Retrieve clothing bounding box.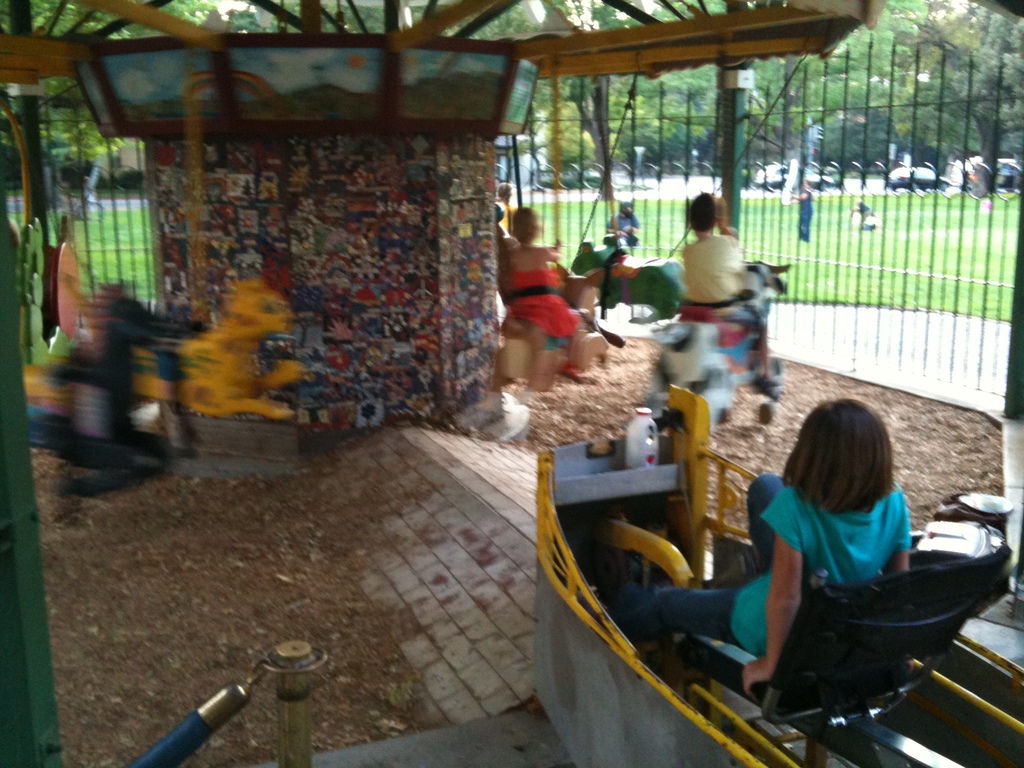
Bounding box: 789/183/820/244.
